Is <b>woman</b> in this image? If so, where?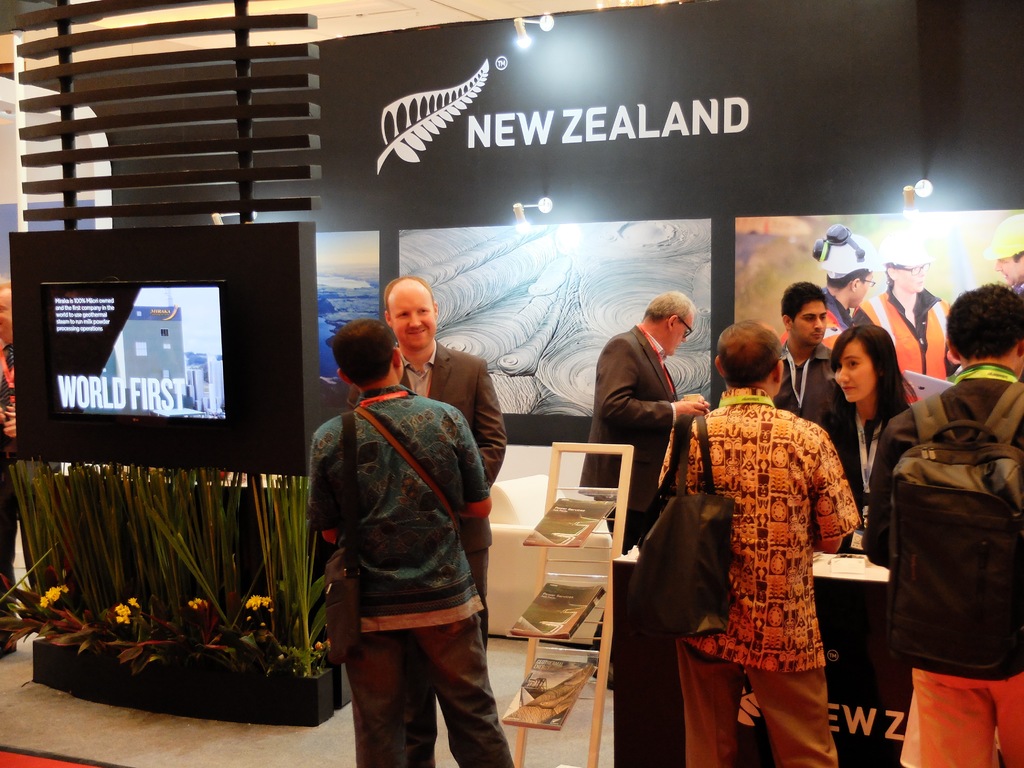
Yes, at 815:323:909:549.
